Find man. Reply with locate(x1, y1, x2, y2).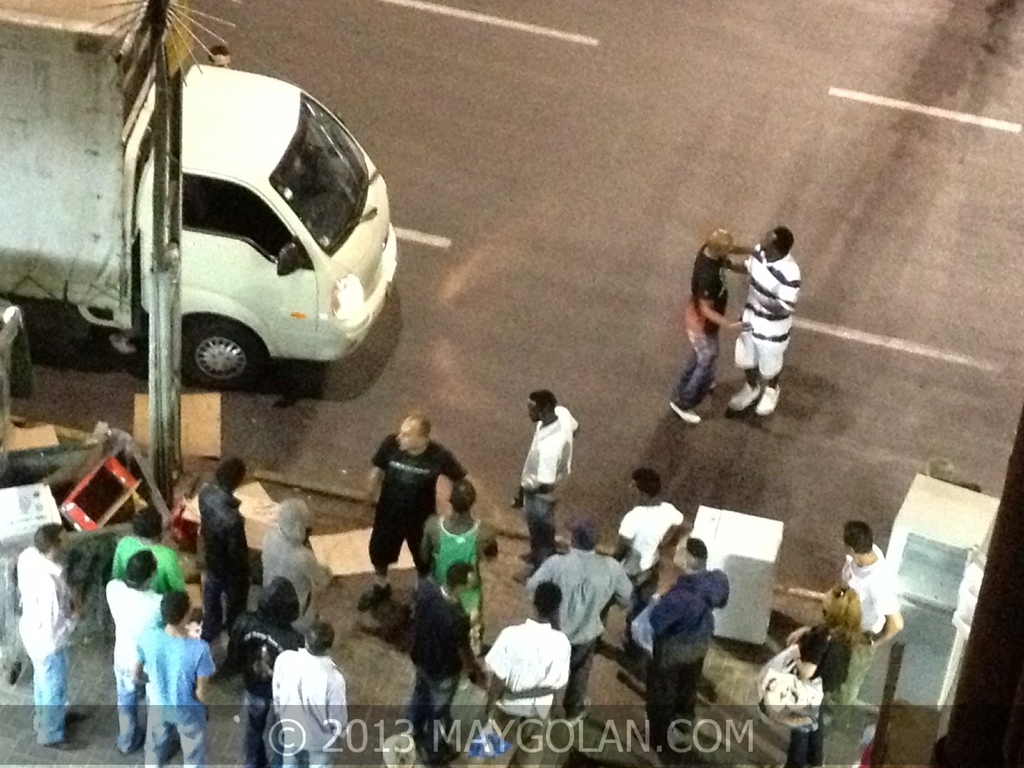
locate(141, 581, 222, 767).
